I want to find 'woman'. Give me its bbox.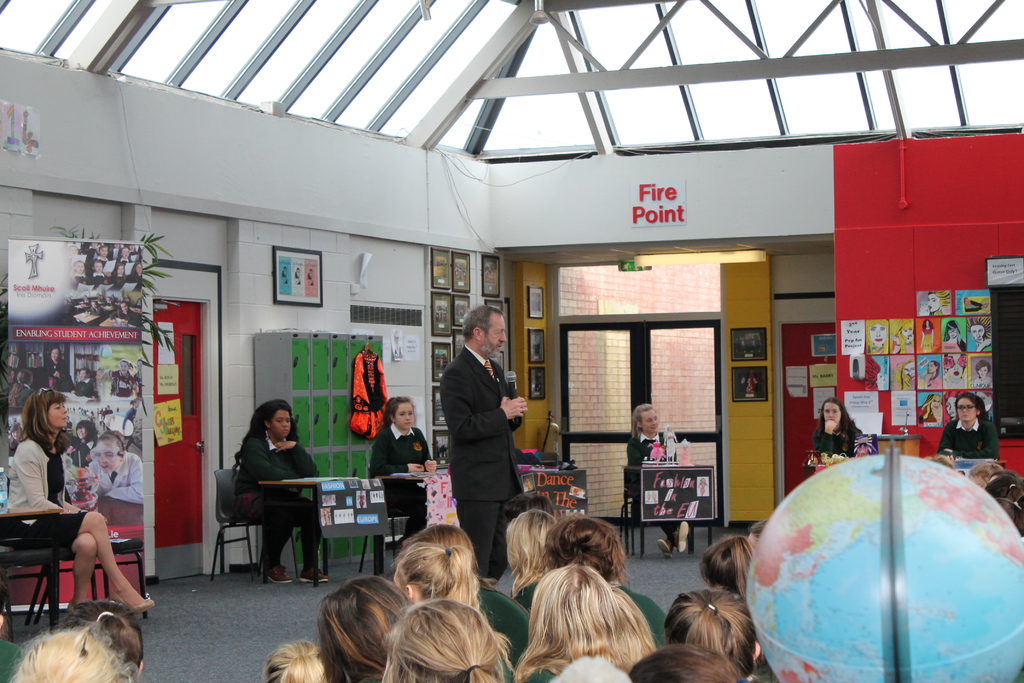
{"x1": 8, "y1": 388, "x2": 158, "y2": 629}.
